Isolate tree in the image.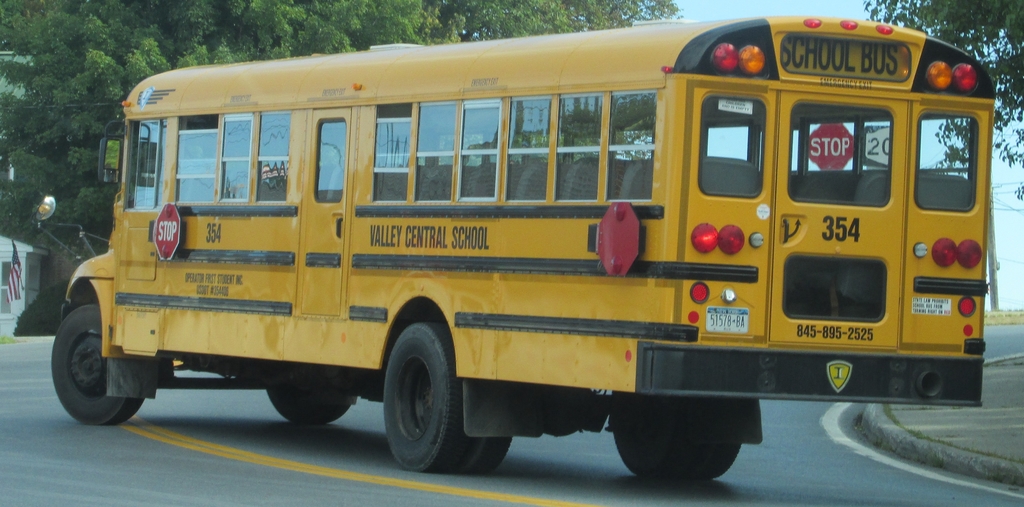
Isolated region: [150, 0, 286, 70].
